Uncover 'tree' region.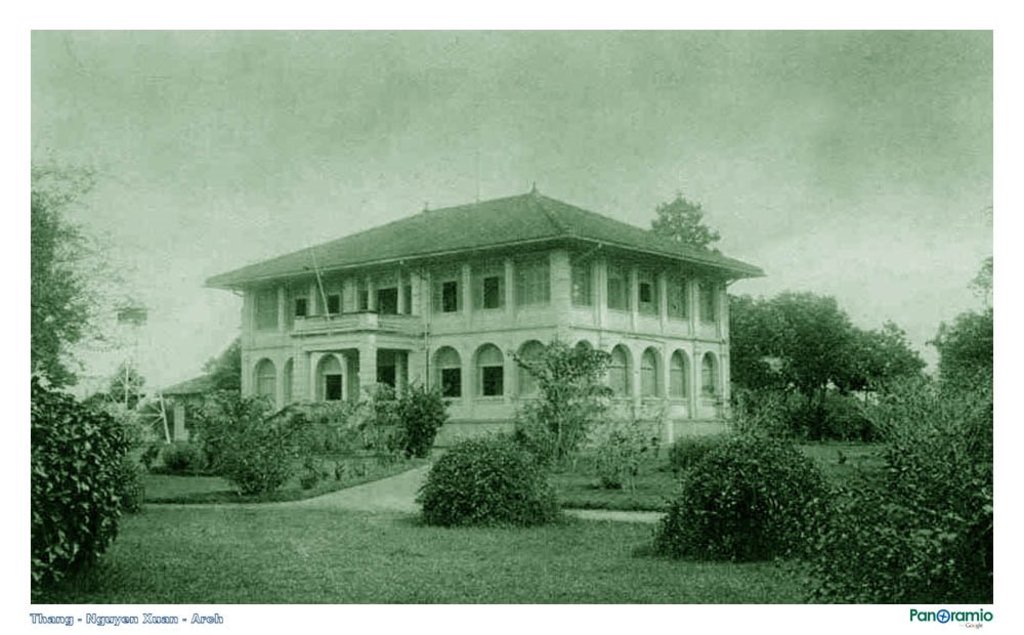
Uncovered: left=649, top=427, right=835, bottom=558.
